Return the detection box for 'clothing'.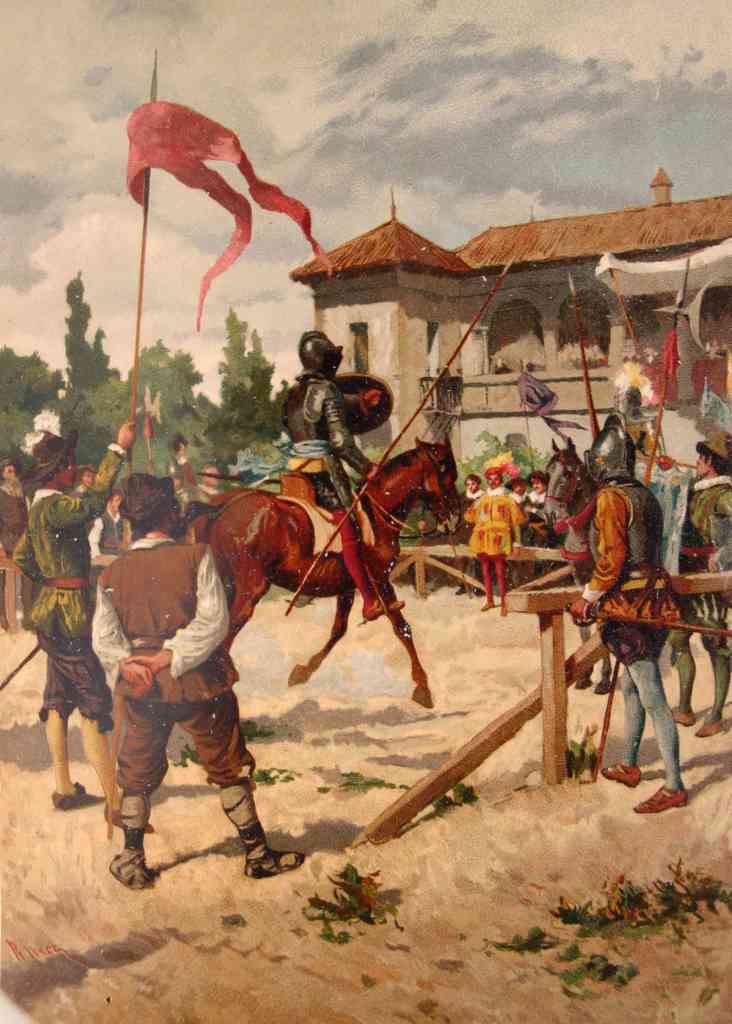
(left=582, top=482, right=683, bottom=614).
